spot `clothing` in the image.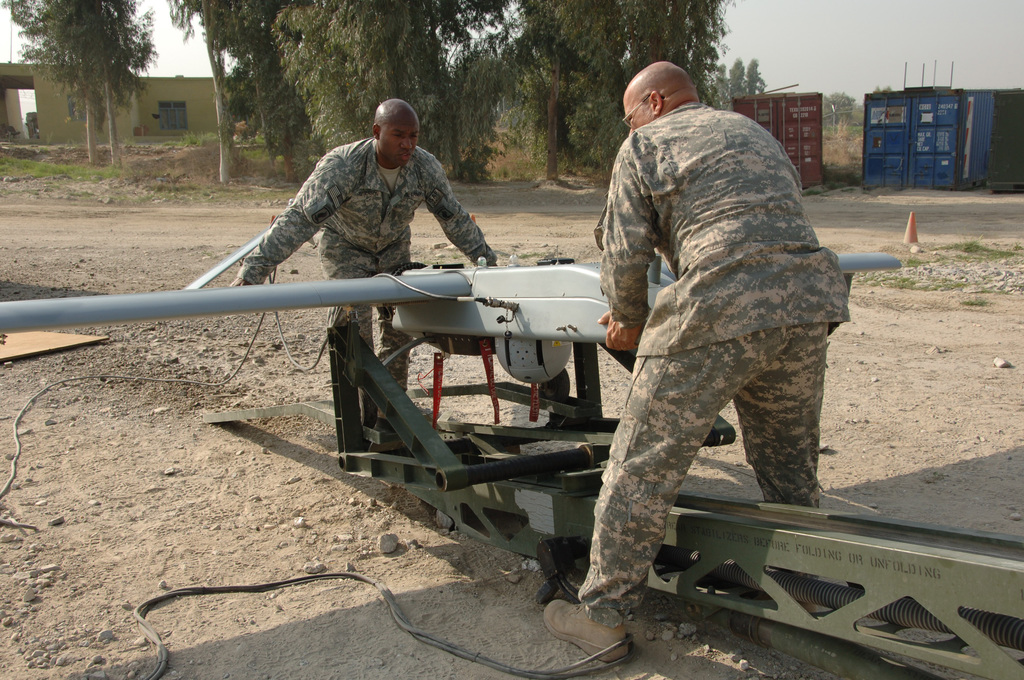
`clothing` found at l=575, t=44, r=881, b=594.
